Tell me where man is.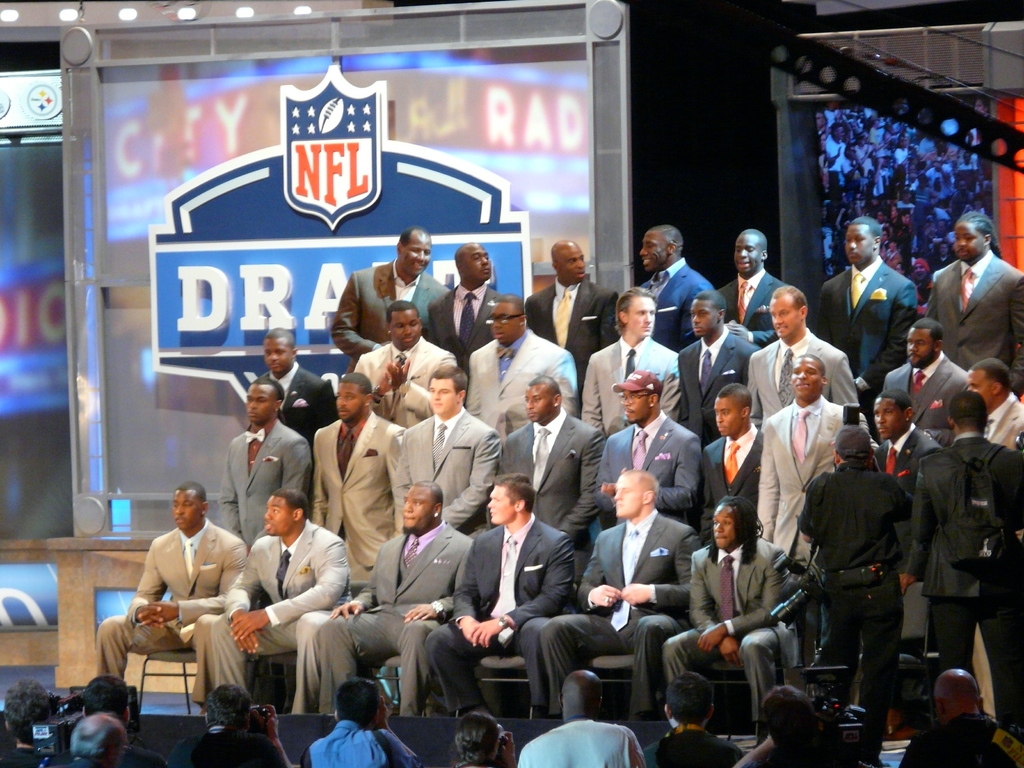
man is at select_region(210, 481, 356, 719).
